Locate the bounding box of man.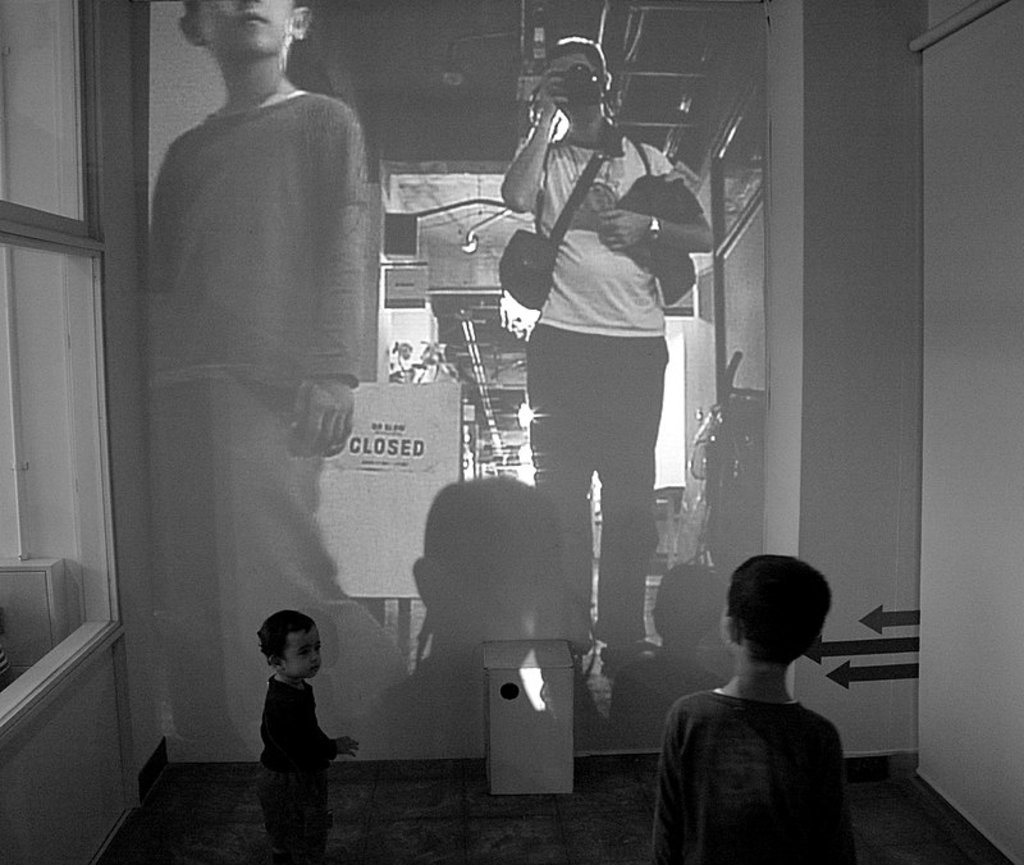
Bounding box: crop(480, 46, 713, 724).
